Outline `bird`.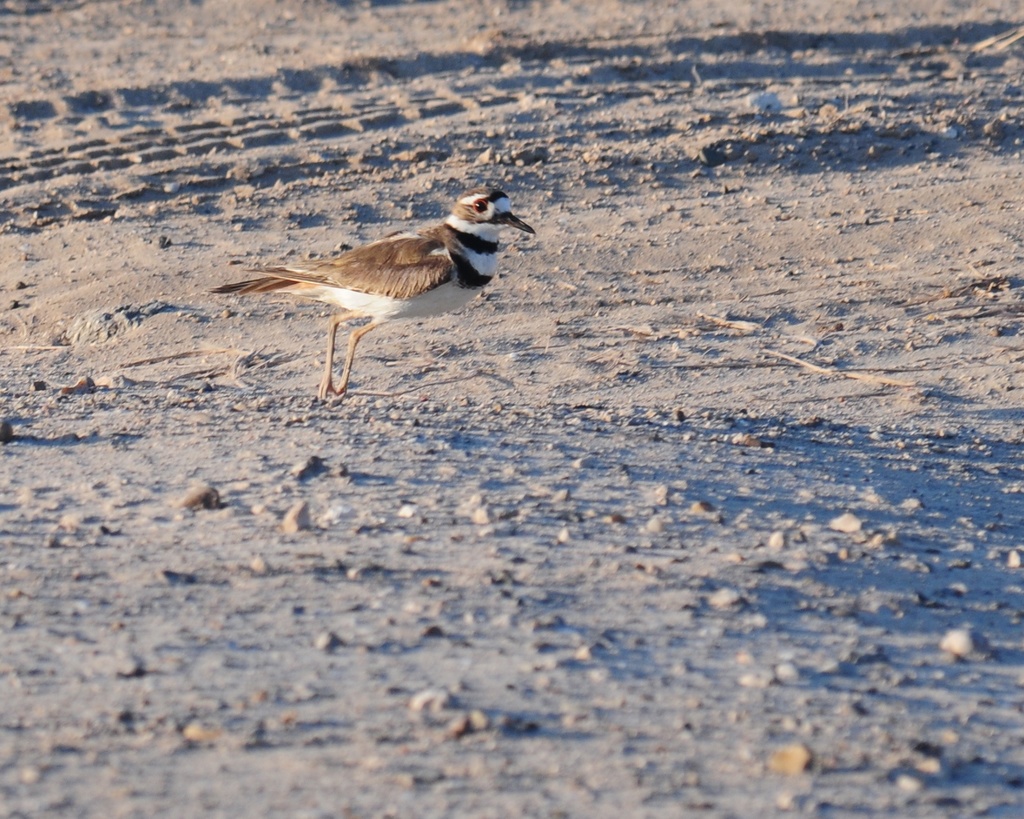
Outline: [211, 186, 547, 401].
